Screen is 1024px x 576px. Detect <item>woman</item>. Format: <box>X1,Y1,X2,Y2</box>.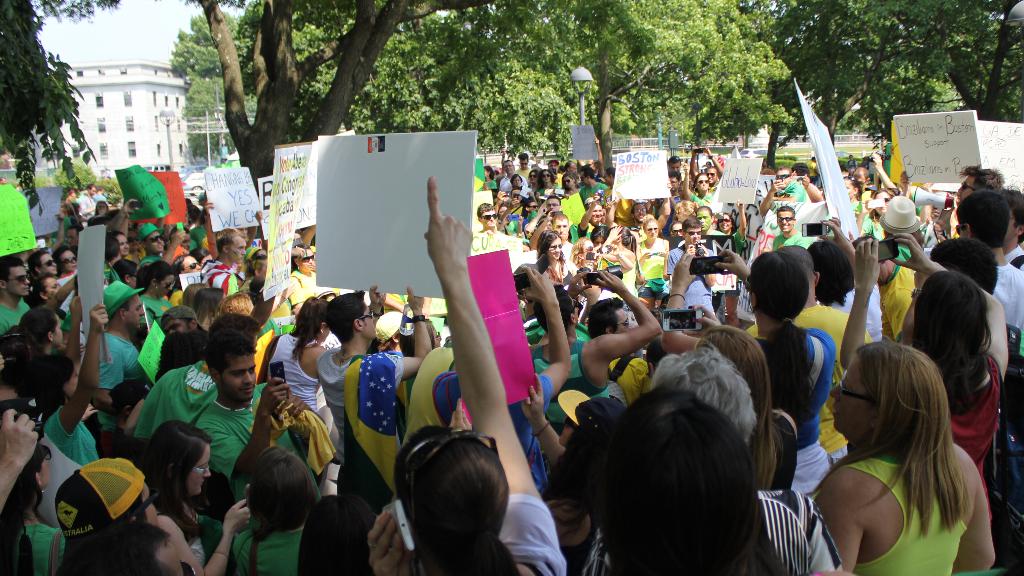
<box>807,227,891,347</box>.
